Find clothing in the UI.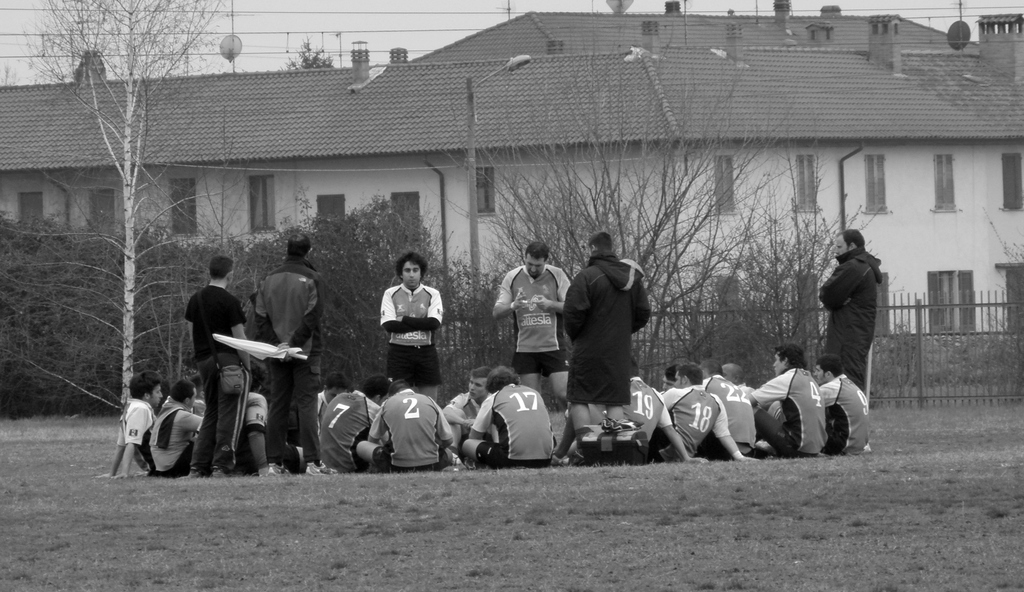
UI element at (x1=495, y1=263, x2=579, y2=375).
